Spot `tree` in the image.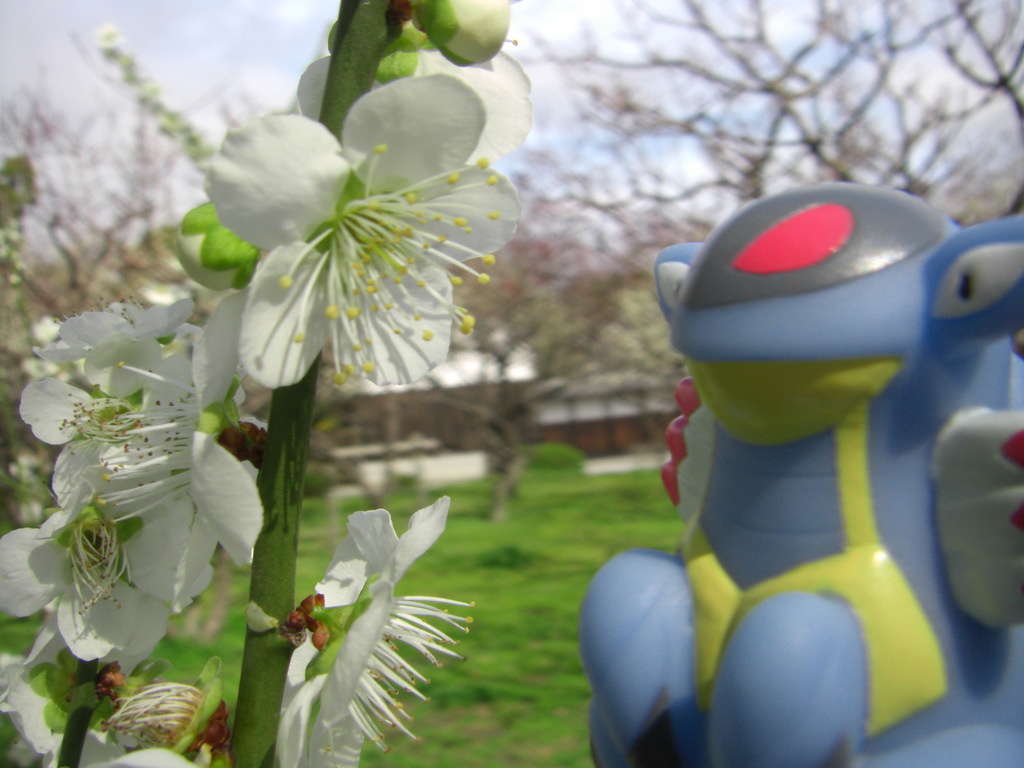
`tree` found at x1=0, y1=26, x2=272, y2=484.
